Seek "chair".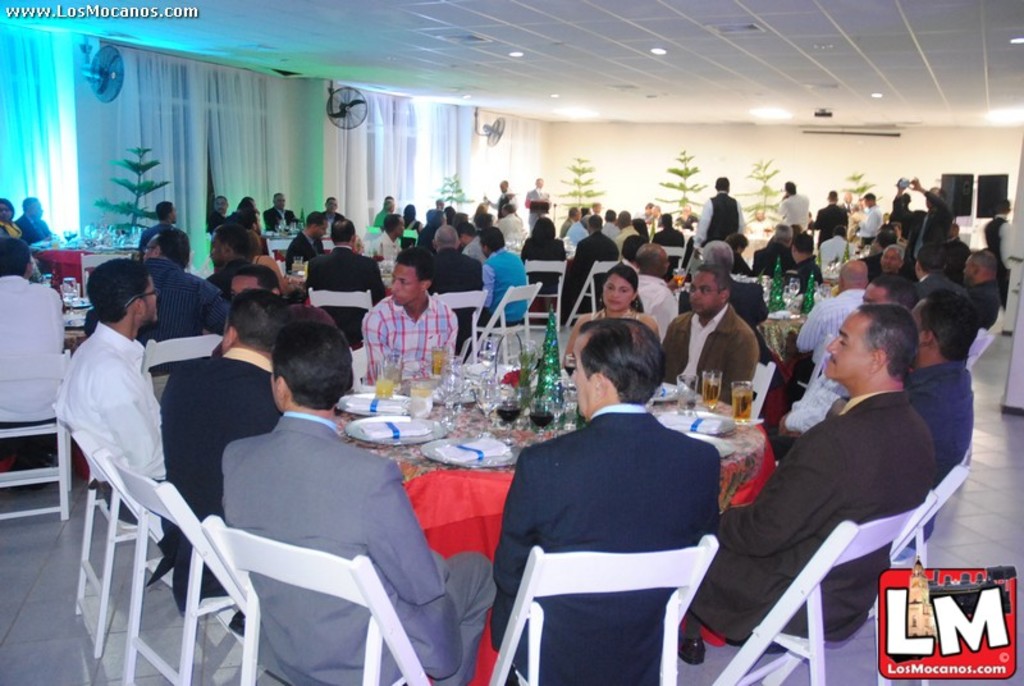
<region>95, 444, 251, 685</region>.
